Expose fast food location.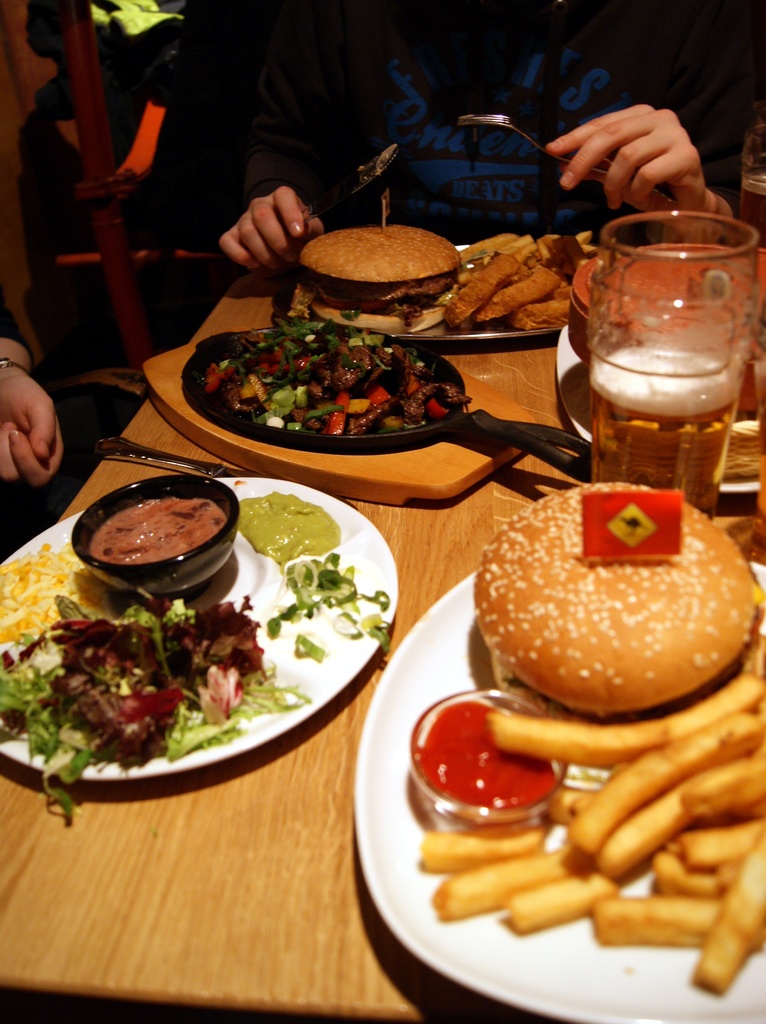
Exposed at (297,209,489,316).
